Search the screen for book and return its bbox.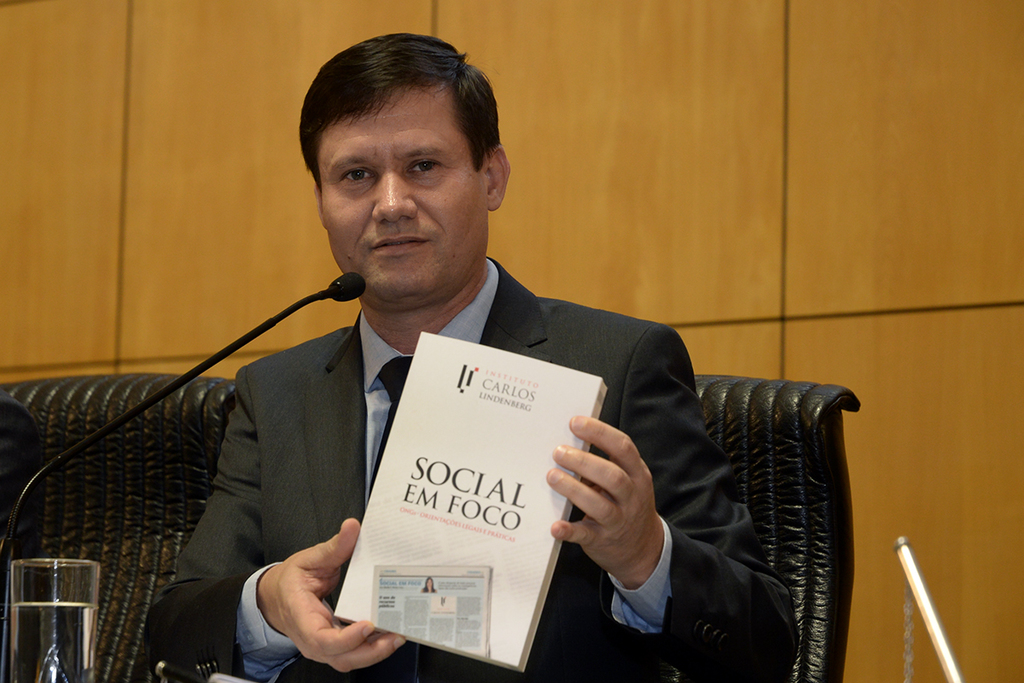
Found: box(332, 329, 607, 676).
